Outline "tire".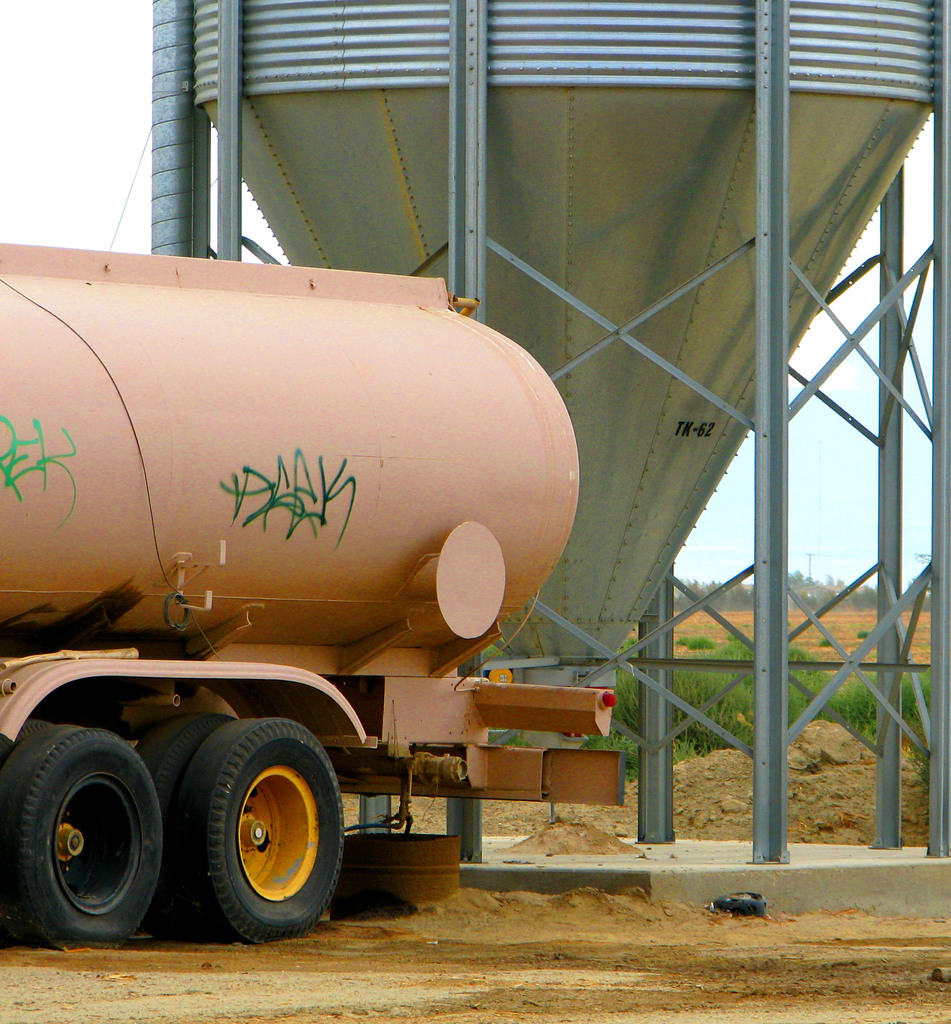
Outline: [x1=174, y1=714, x2=338, y2=933].
